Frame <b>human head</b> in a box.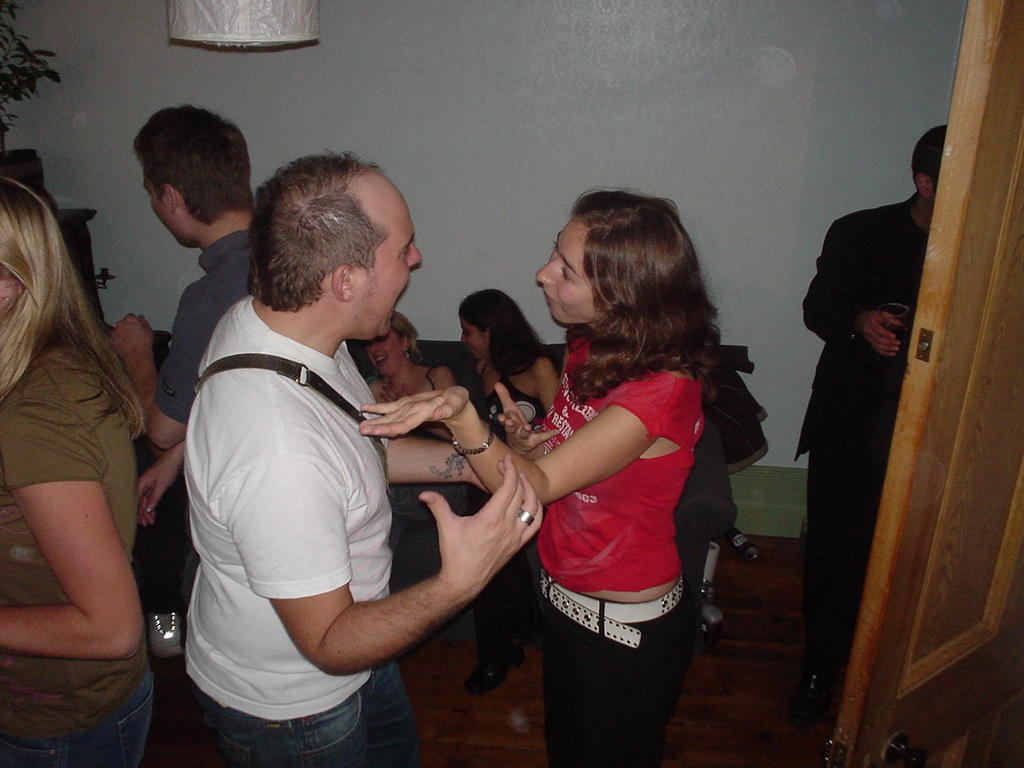
461 287 536 362.
